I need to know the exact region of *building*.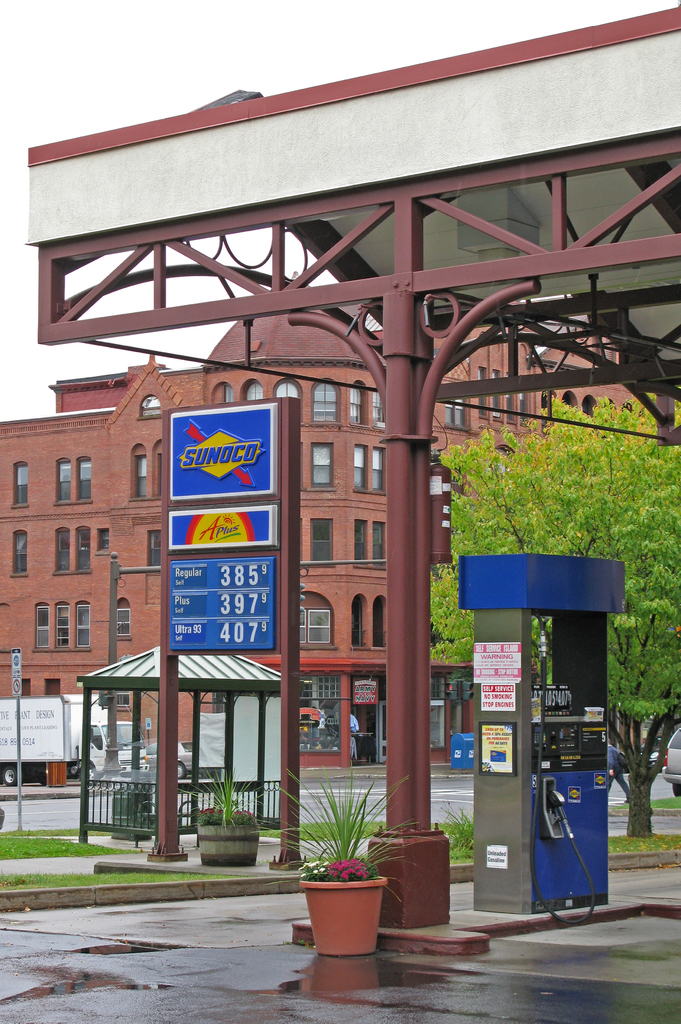
Region: BBox(0, 298, 662, 773).
